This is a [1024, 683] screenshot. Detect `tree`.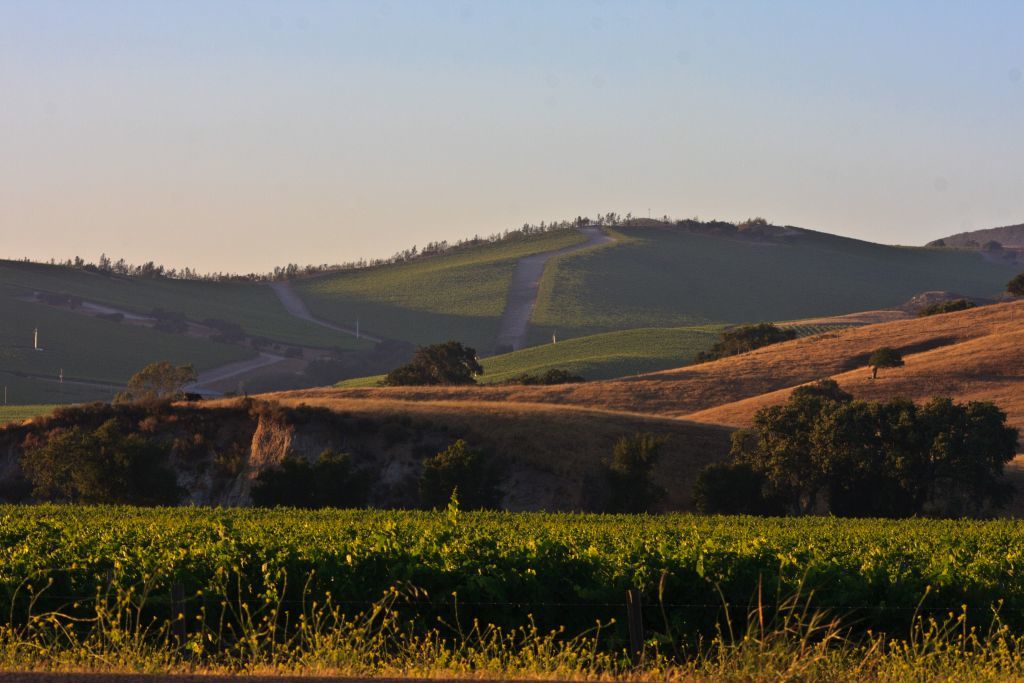
pyautogui.locateOnScreen(245, 439, 394, 511).
